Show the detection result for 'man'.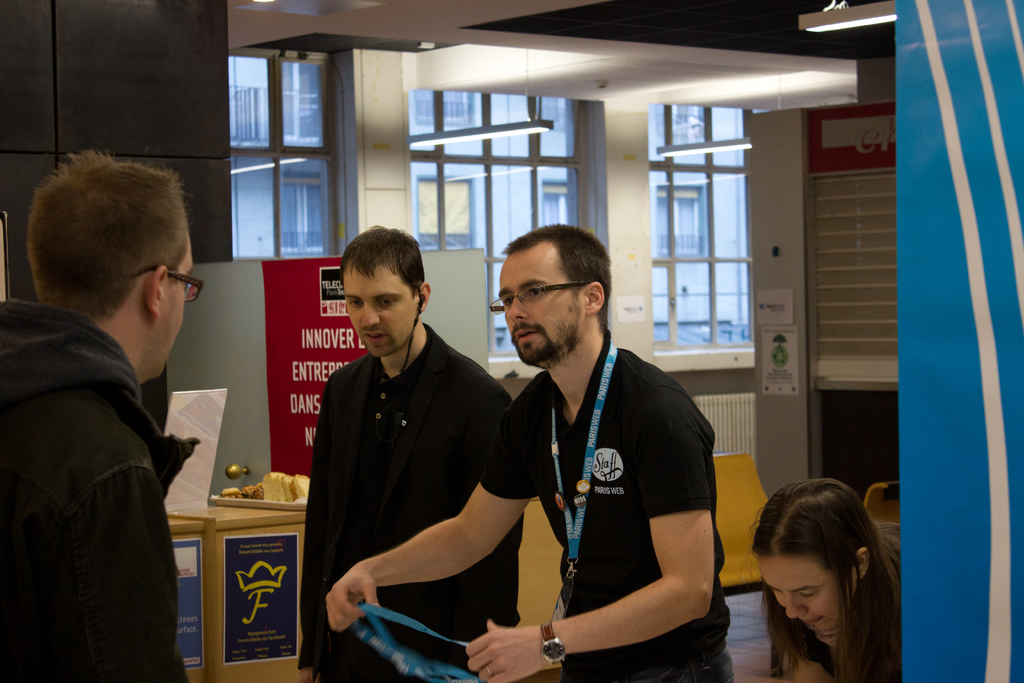
box=[321, 224, 729, 682].
